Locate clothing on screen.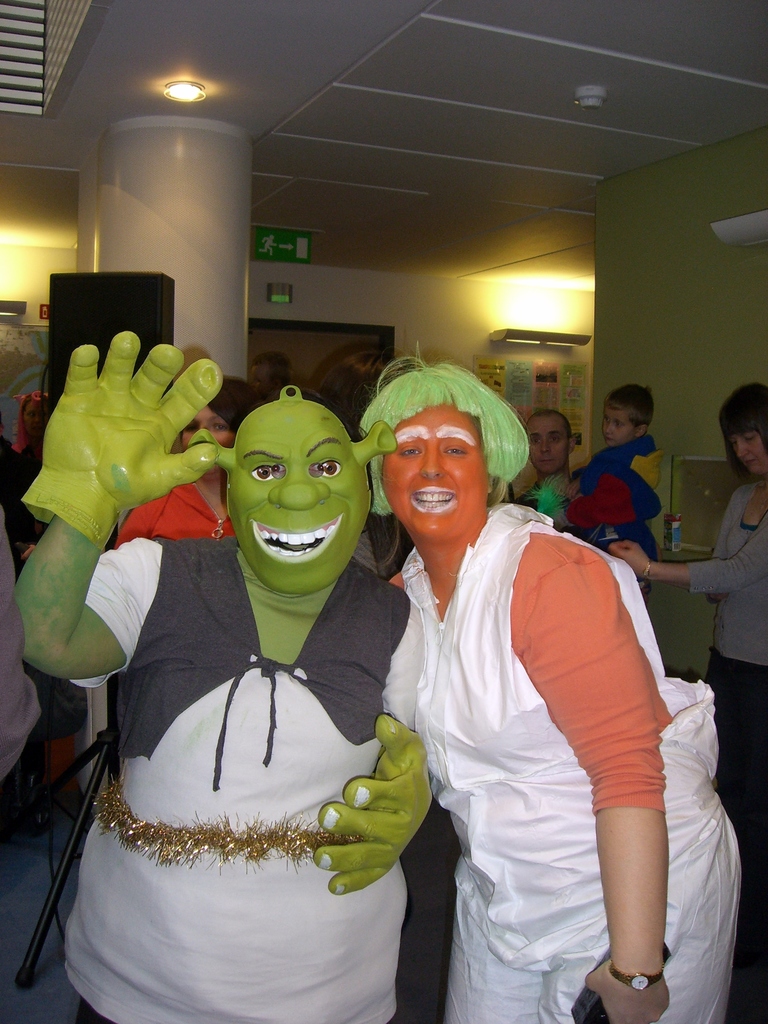
On screen at 387/497/739/1023.
